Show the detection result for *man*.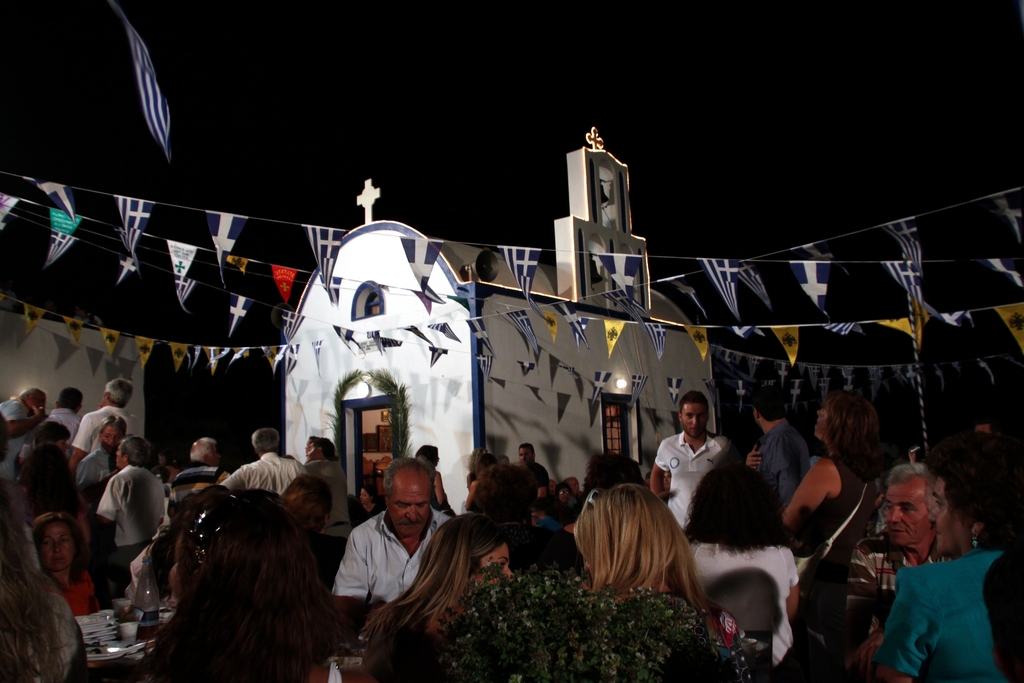
[x1=0, y1=387, x2=52, y2=477].
